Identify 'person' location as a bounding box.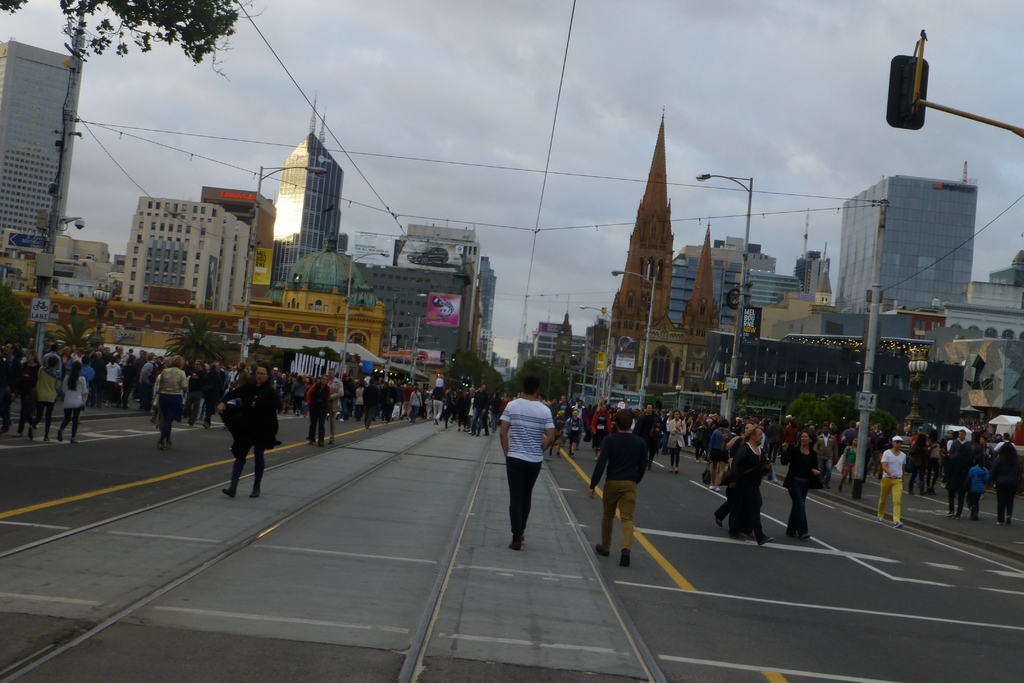
[156, 356, 189, 452].
